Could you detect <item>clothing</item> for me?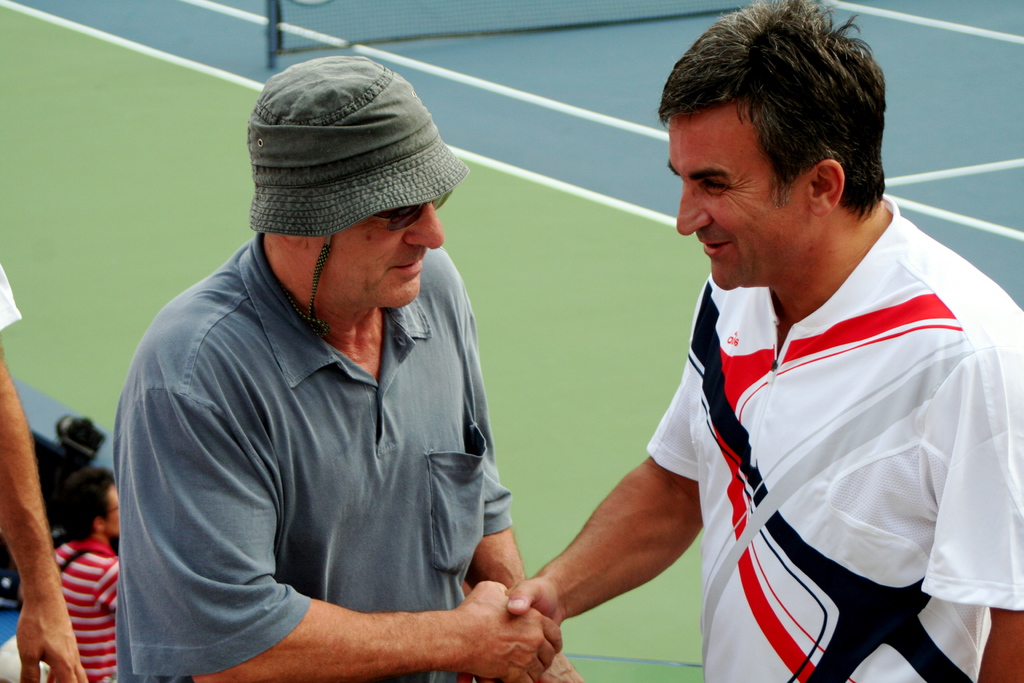
Detection result: 58/540/119/682.
